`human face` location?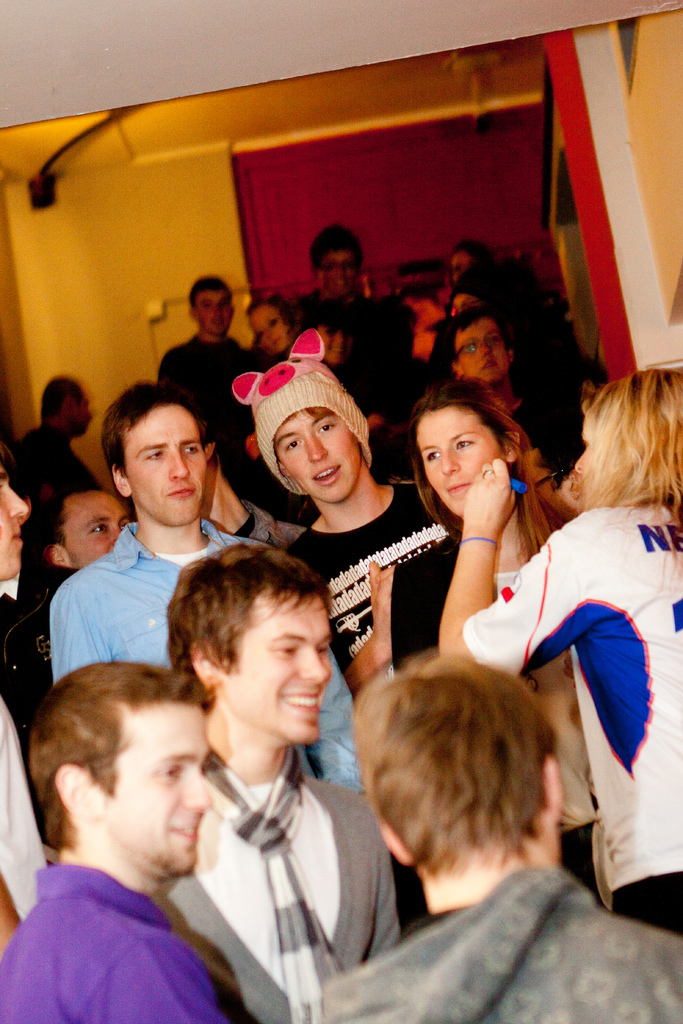
<box>413,411,501,516</box>
